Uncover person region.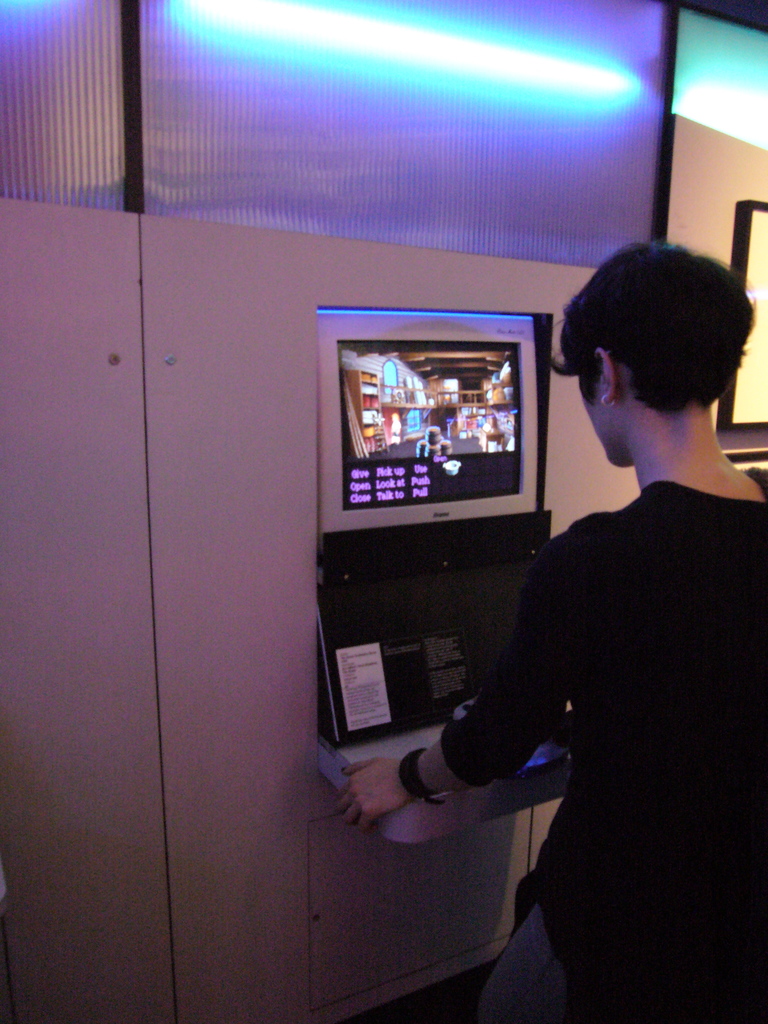
Uncovered: (left=348, top=234, right=761, bottom=1019).
